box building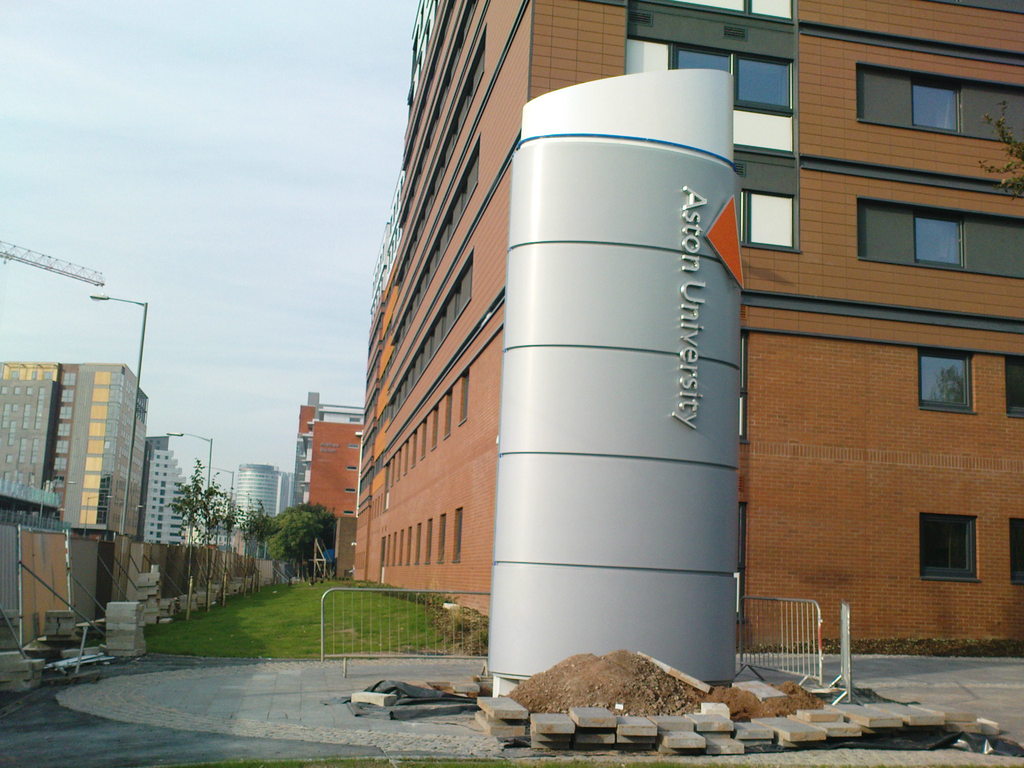
x1=145 y1=436 x2=189 y2=542
